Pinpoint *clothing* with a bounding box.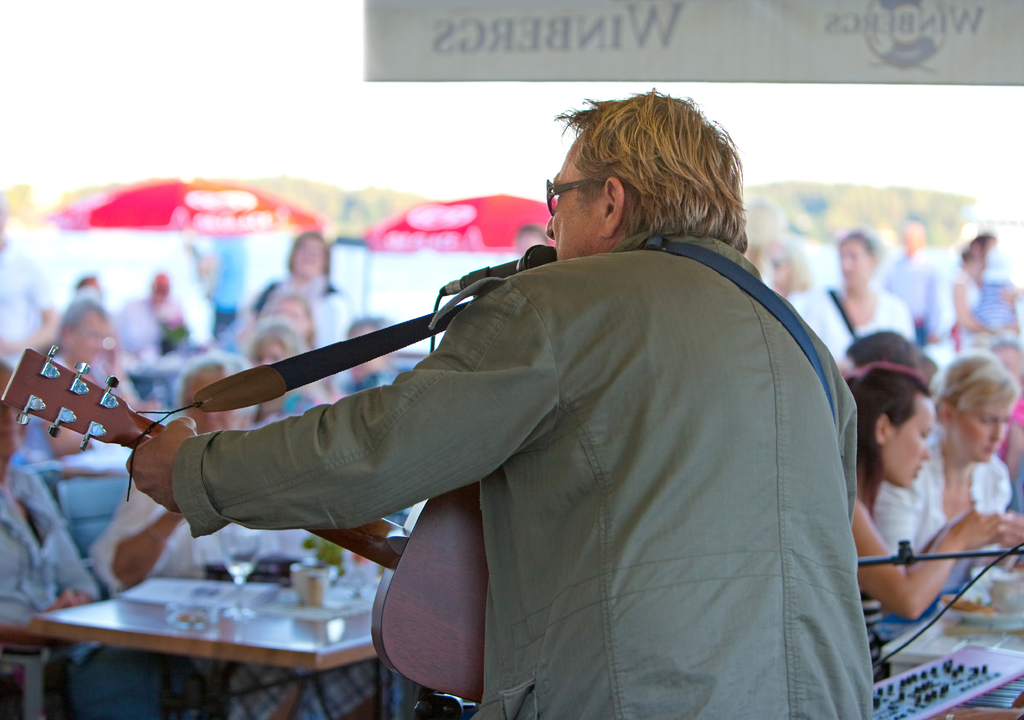
<box>928,267,985,351</box>.
